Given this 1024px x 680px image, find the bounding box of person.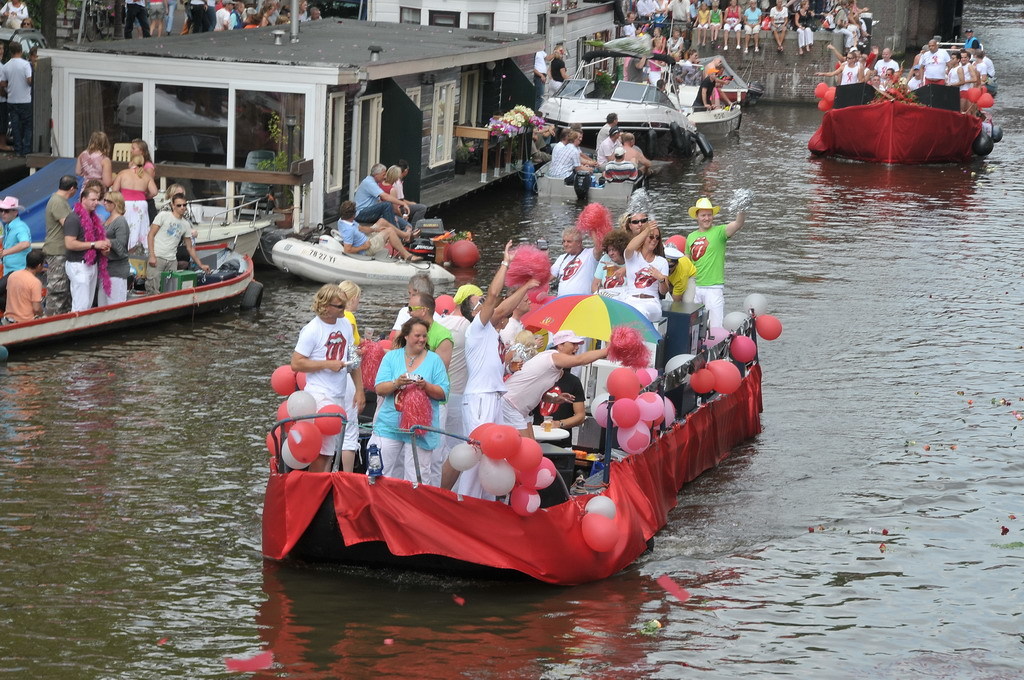
Rect(835, 0, 859, 53).
